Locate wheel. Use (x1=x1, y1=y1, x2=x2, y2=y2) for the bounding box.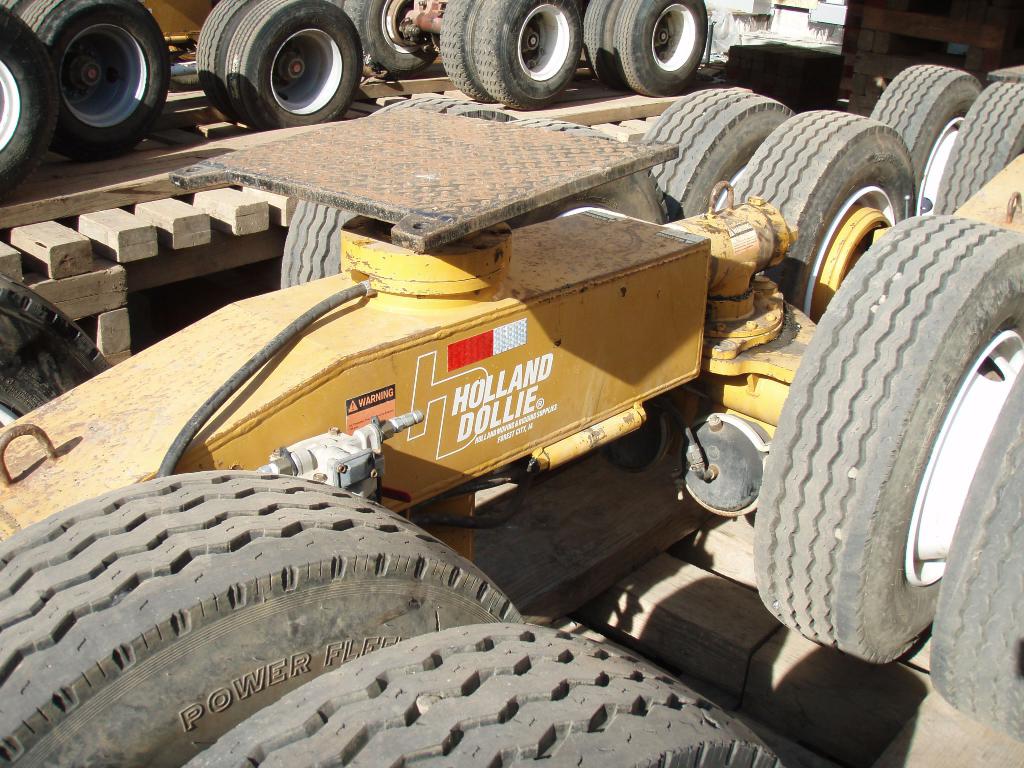
(x1=929, y1=351, x2=1023, y2=746).
